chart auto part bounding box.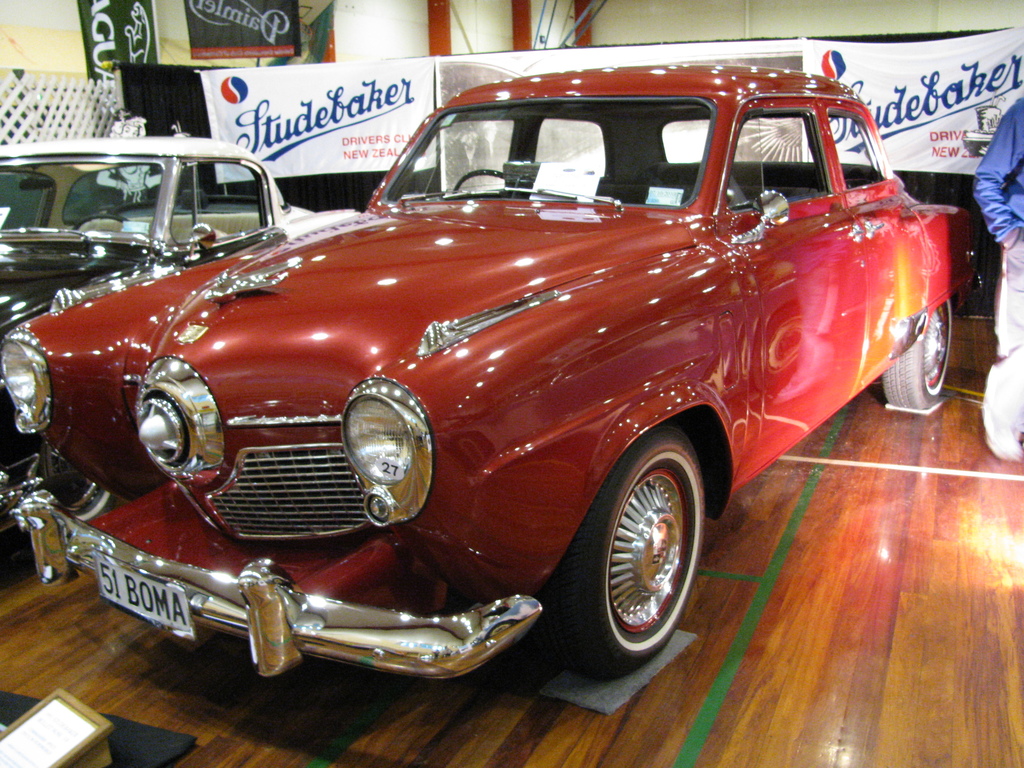
Charted: [712,117,838,214].
